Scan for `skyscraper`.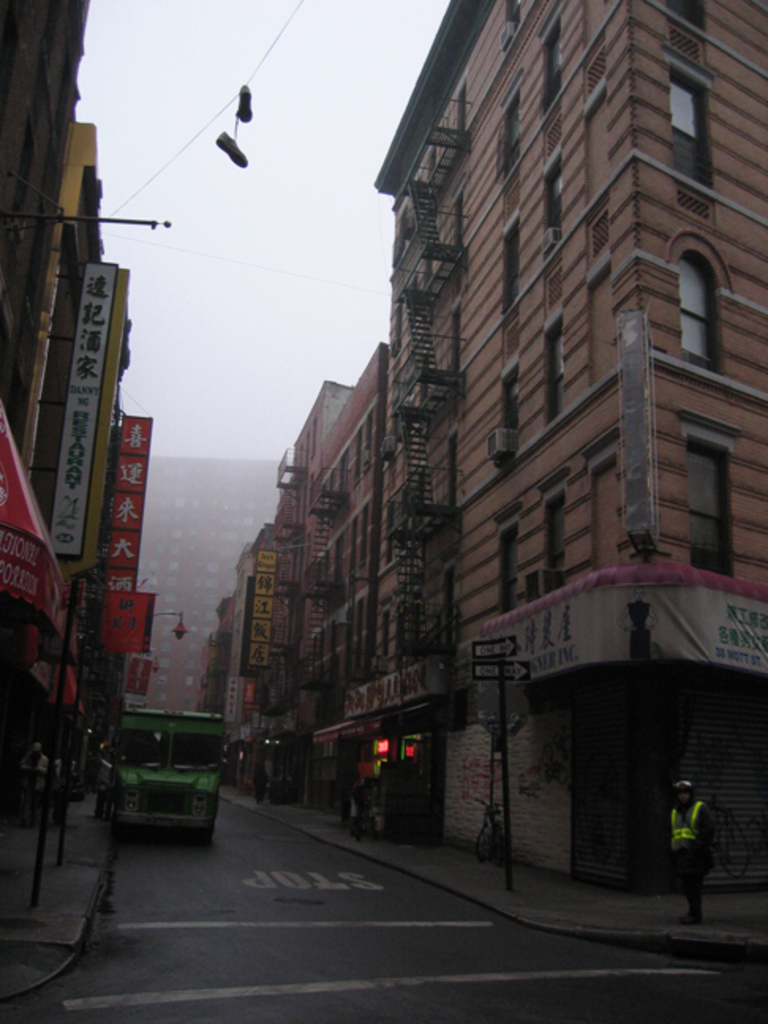
Scan result: bbox=[367, 0, 766, 896].
